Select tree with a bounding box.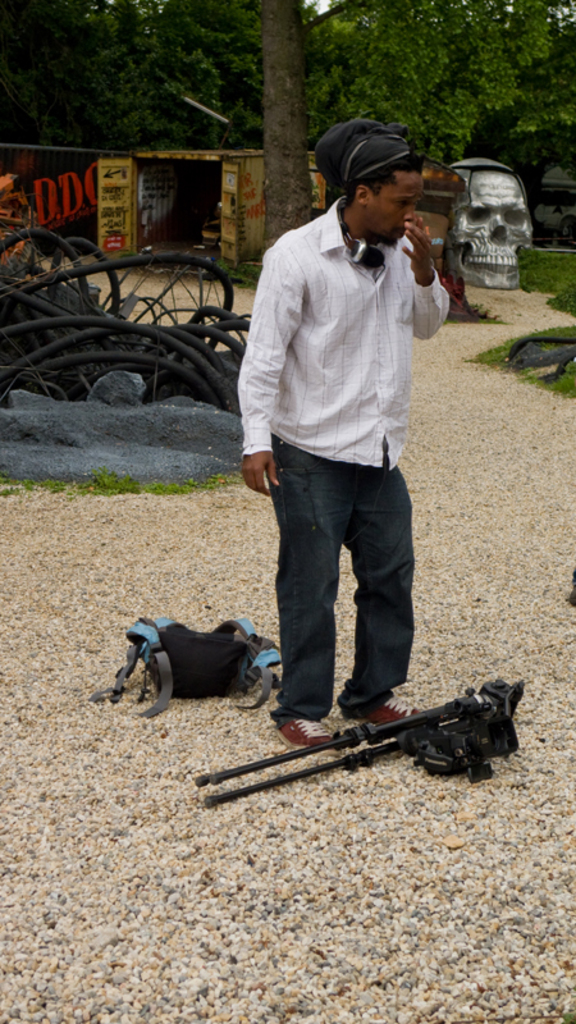
select_region(45, 0, 575, 266).
